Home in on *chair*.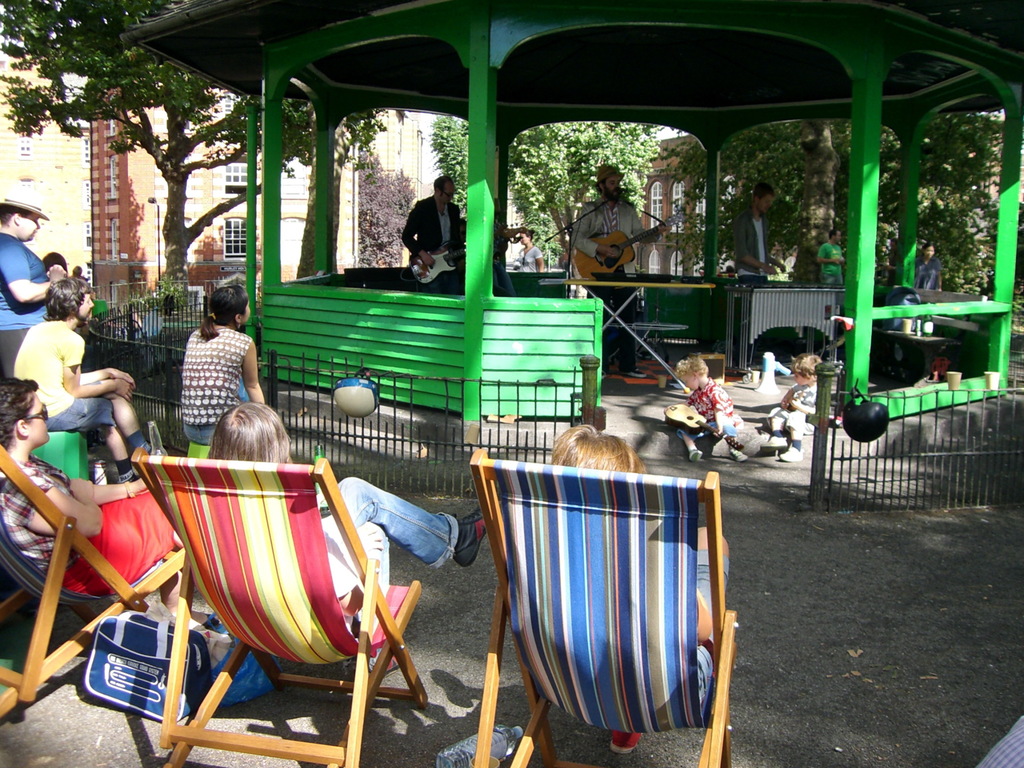
Homed in at l=121, t=445, r=428, b=767.
